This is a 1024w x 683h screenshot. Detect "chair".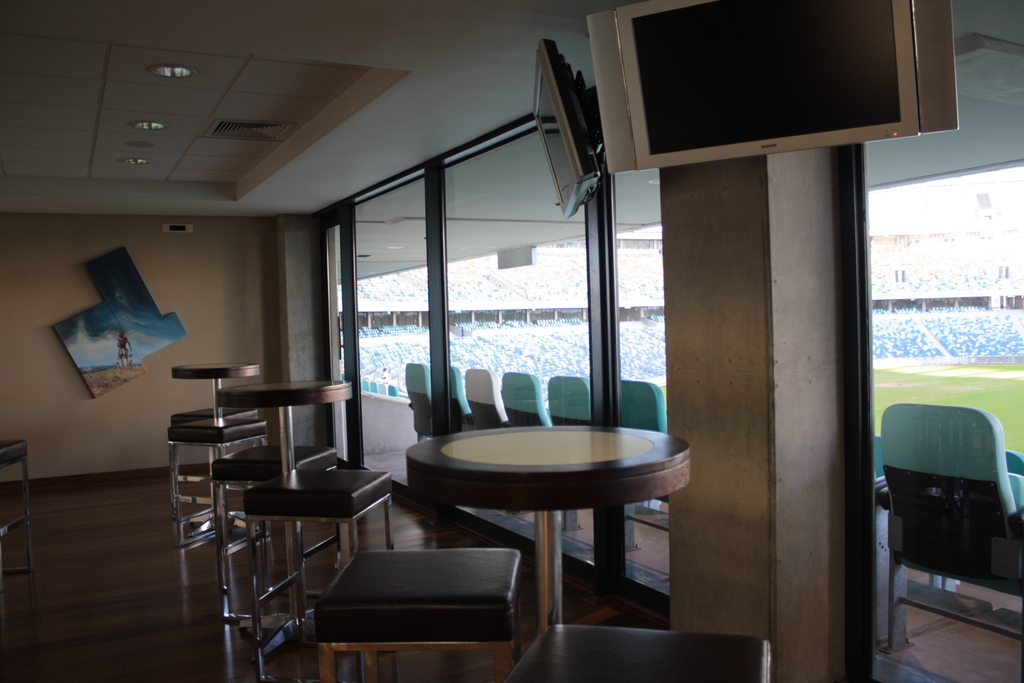
pyautogui.locateOnScreen(1001, 448, 1023, 473).
